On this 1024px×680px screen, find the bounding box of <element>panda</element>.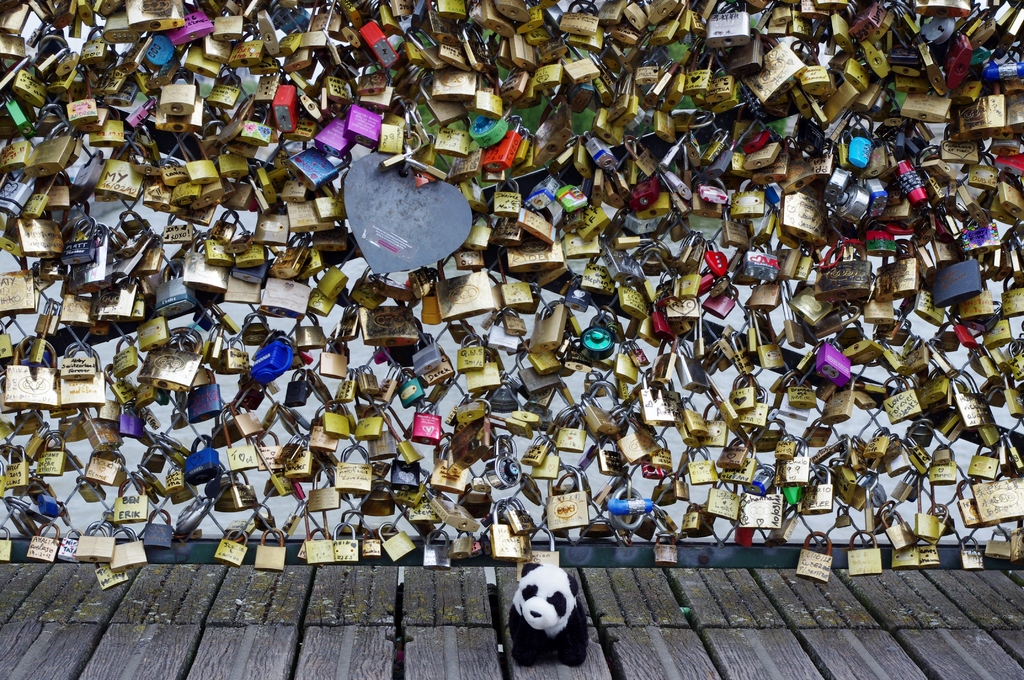
Bounding box: pyautogui.locateOnScreen(502, 563, 591, 669).
